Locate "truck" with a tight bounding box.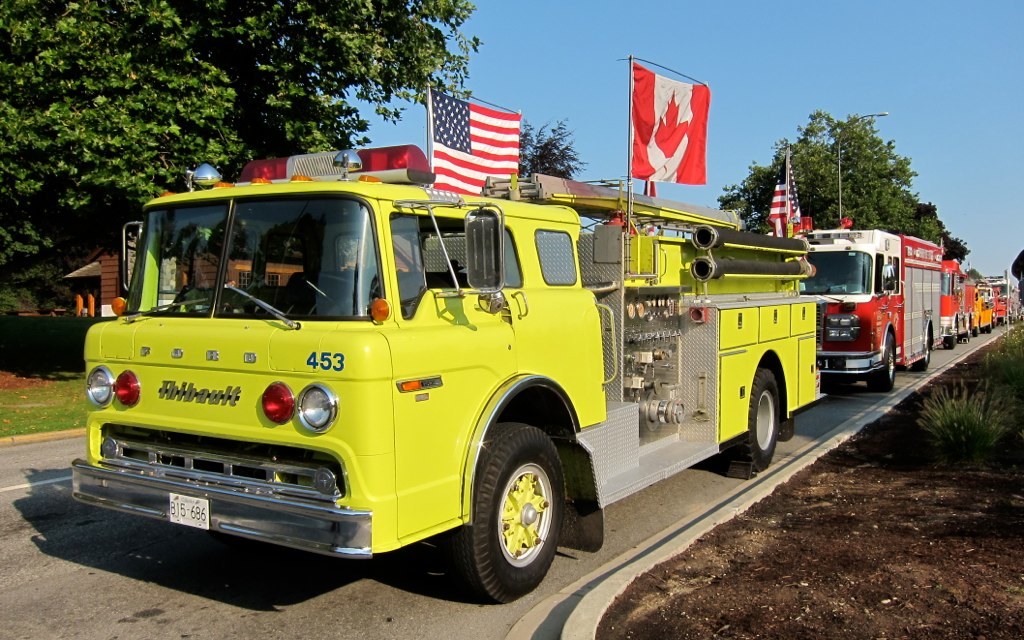
left=980, top=272, right=1009, bottom=330.
